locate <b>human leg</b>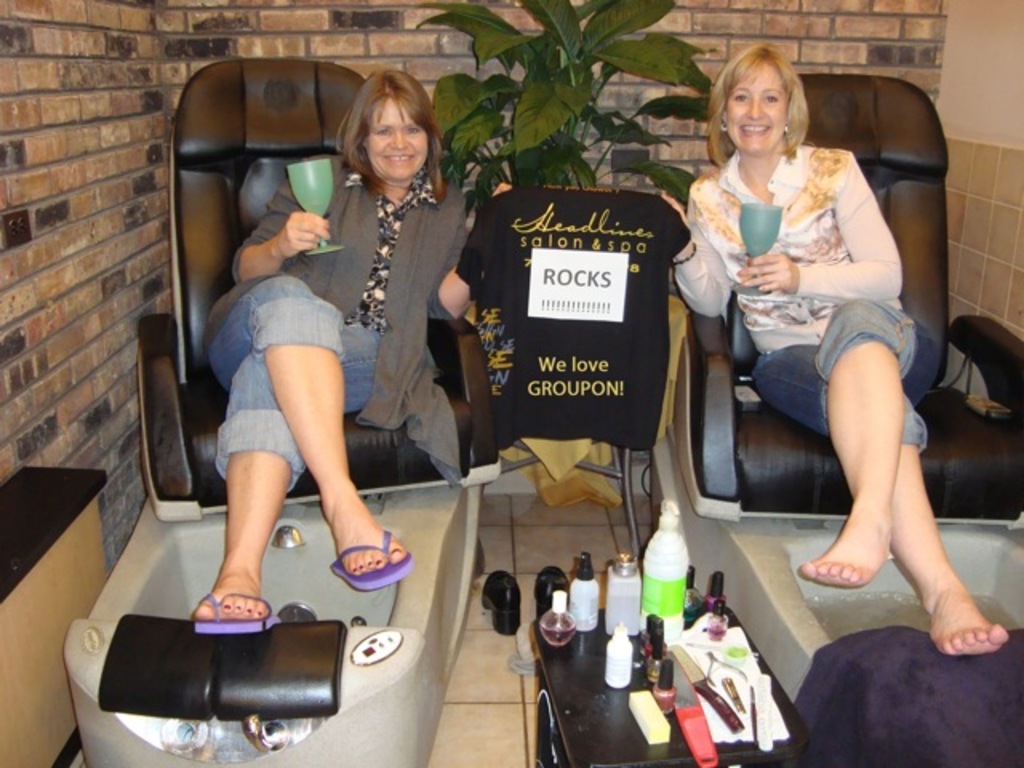
(x1=750, y1=333, x2=1006, y2=645)
